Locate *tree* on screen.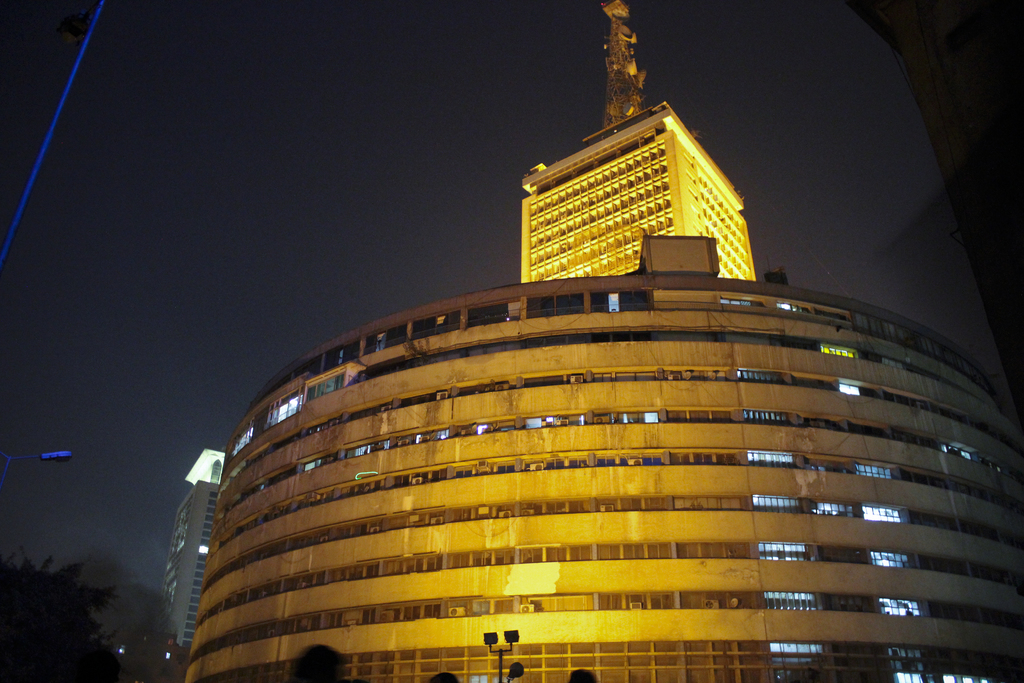
On screen at bbox=(5, 541, 132, 666).
